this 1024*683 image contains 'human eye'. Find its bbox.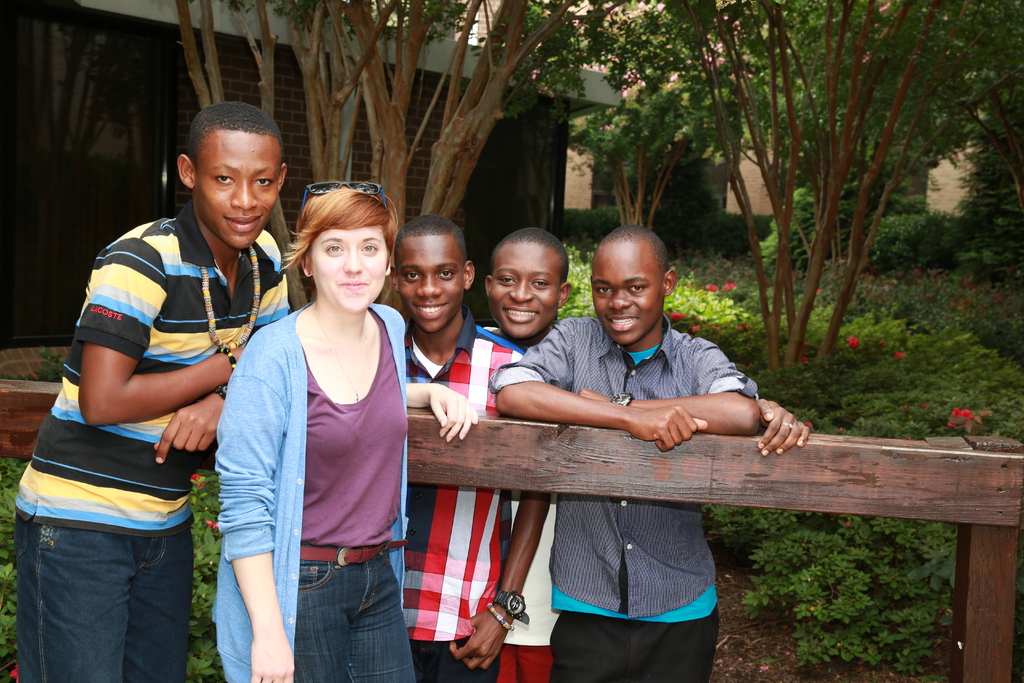
<bbox>626, 284, 643, 295</bbox>.
